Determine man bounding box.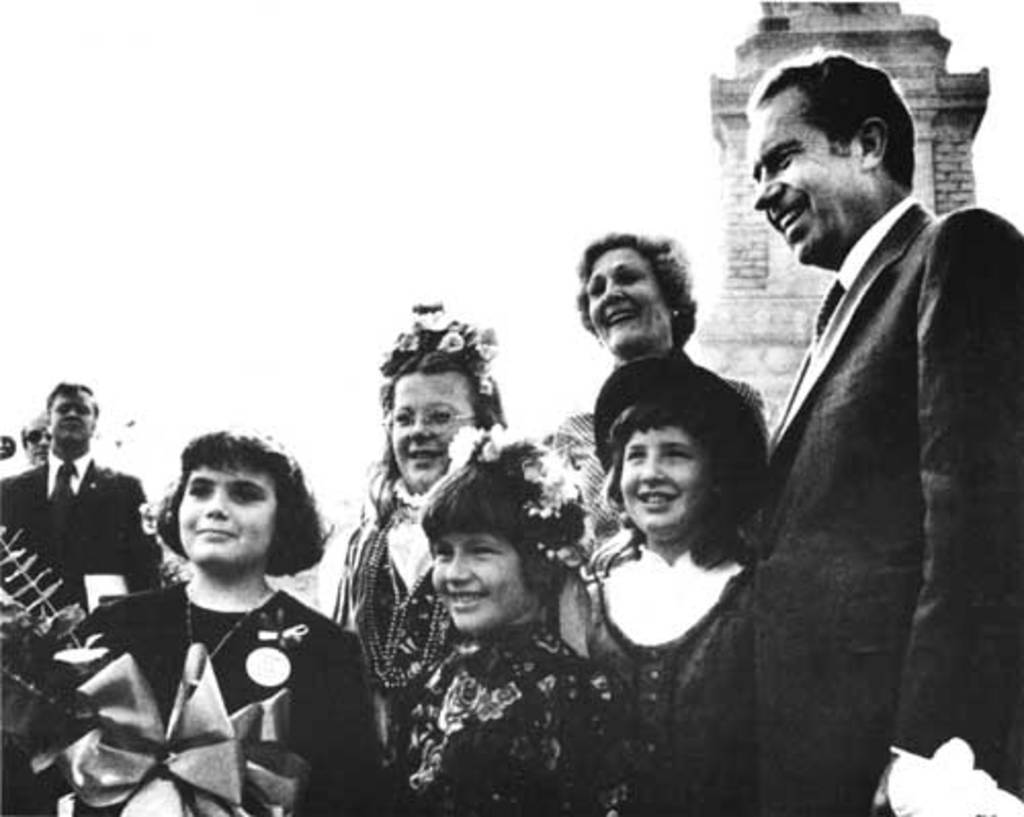
Determined: crop(0, 373, 162, 594).
